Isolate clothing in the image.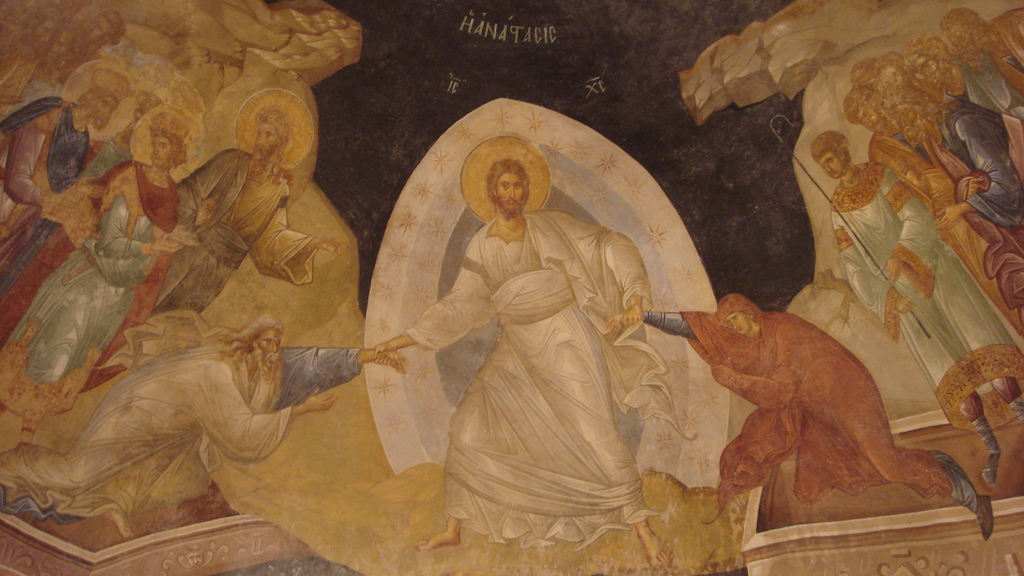
Isolated region: region(663, 294, 973, 515).
